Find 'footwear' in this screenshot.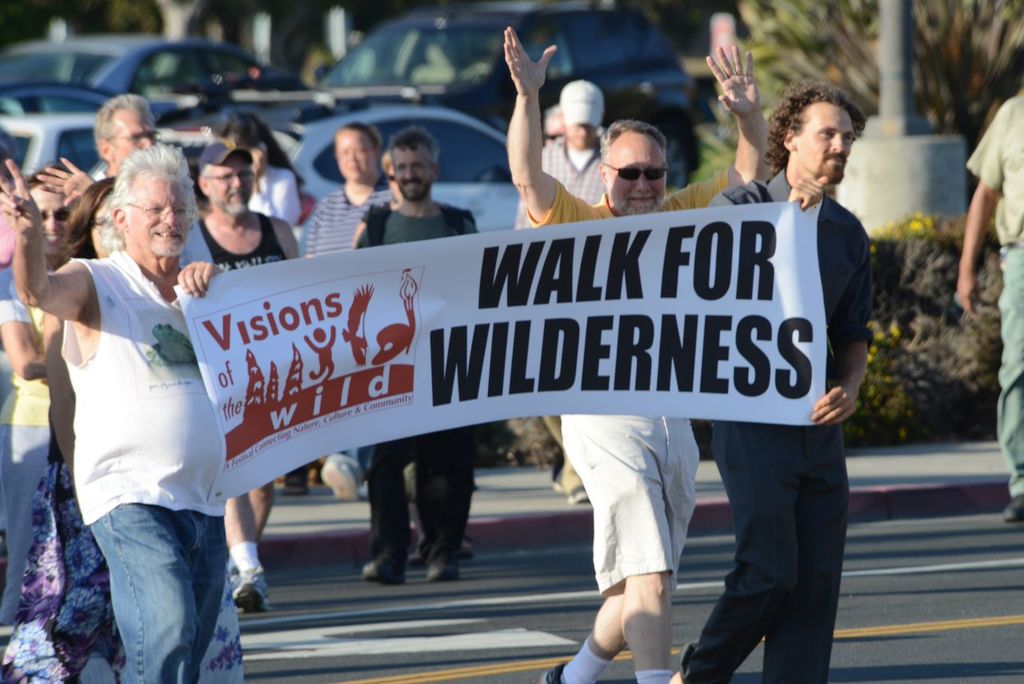
The bounding box for 'footwear' is 566/482/592/503.
